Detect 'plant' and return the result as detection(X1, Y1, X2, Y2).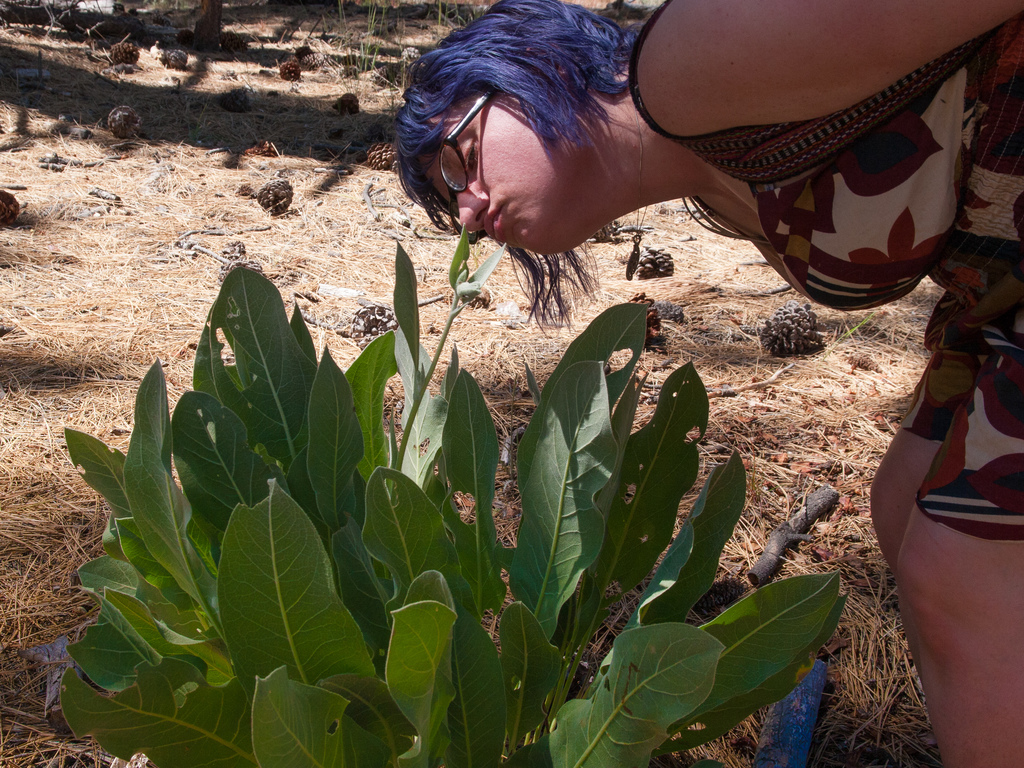
detection(311, 0, 443, 82).
